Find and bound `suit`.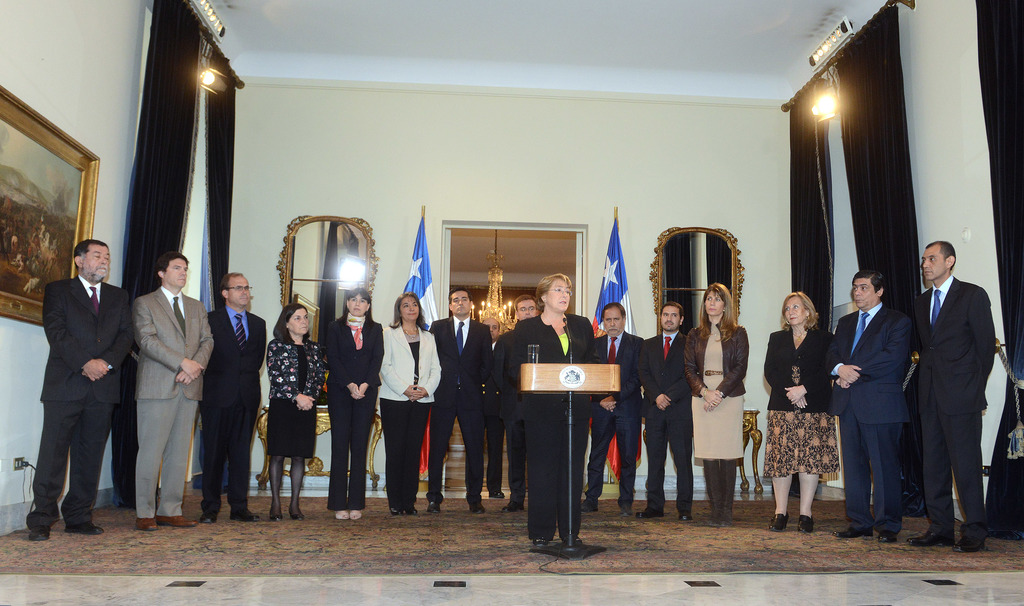
Bound: 595, 332, 651, 505.
